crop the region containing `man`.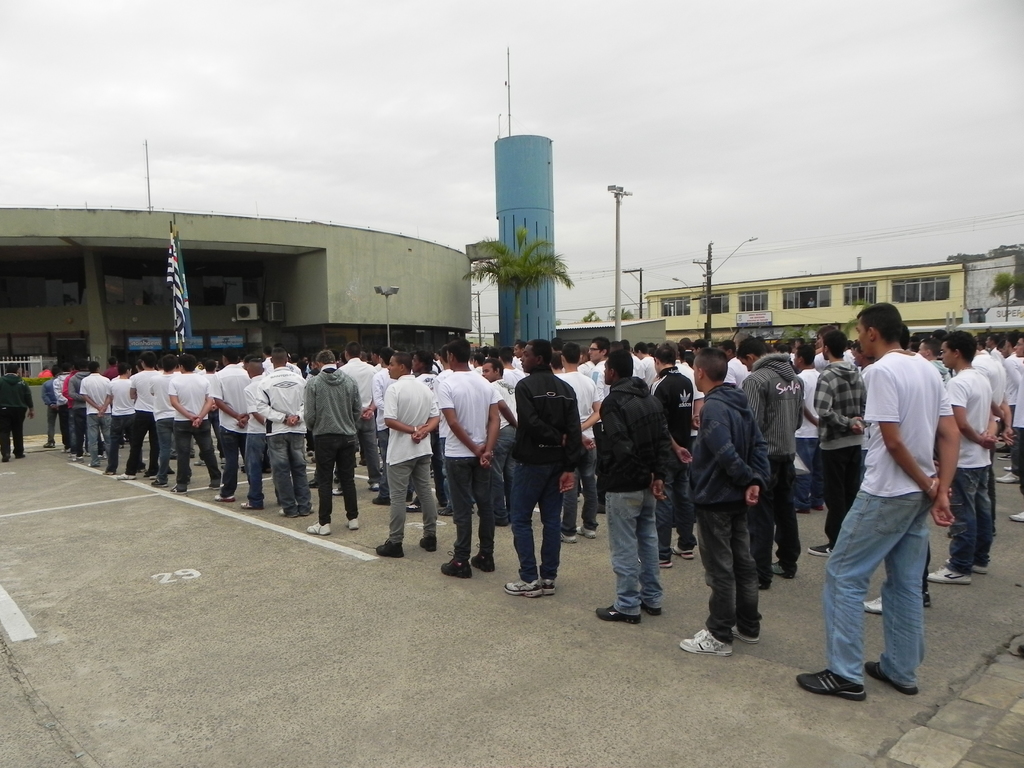
Crop region: [147,351,172,493].
